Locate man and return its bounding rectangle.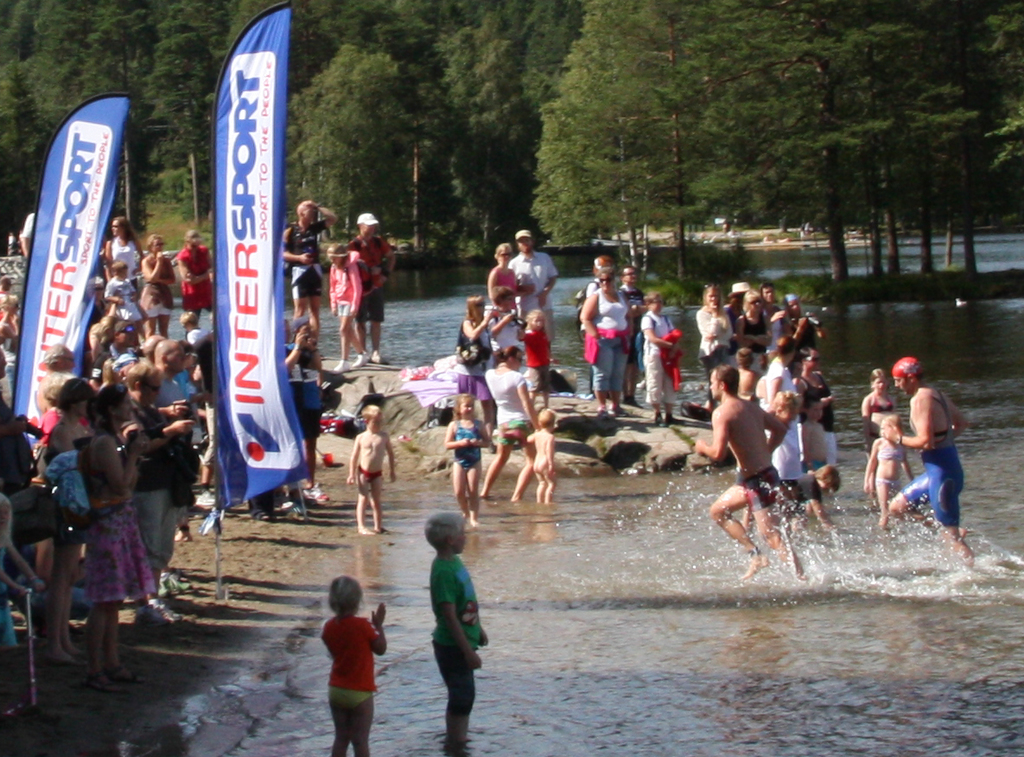
884,356,972,573.
